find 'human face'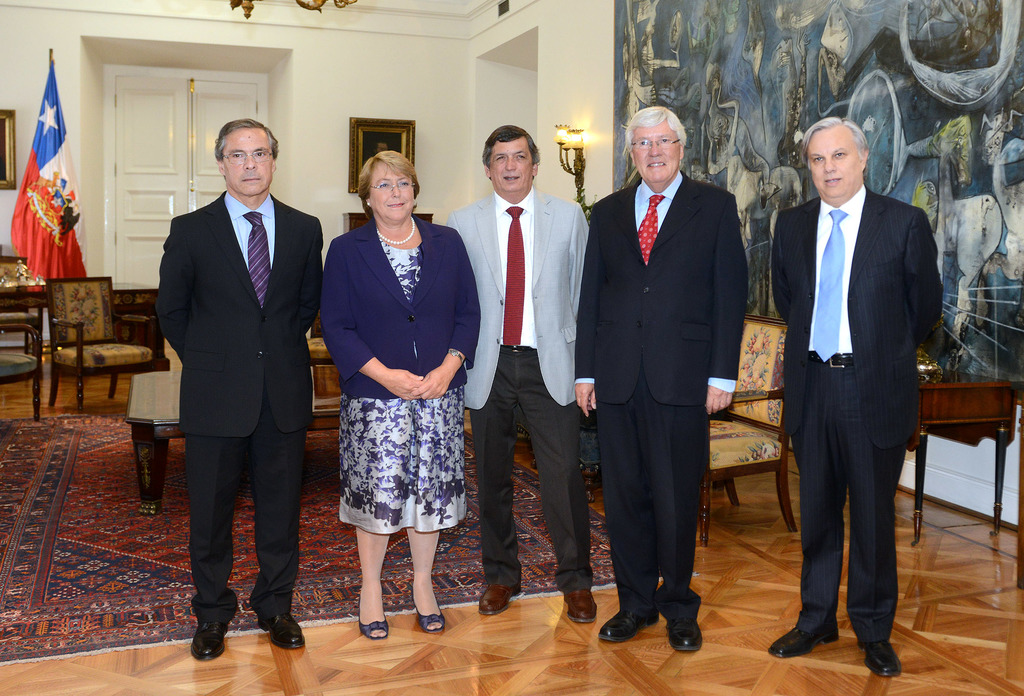
bbox(492, 138, 532, 191)
